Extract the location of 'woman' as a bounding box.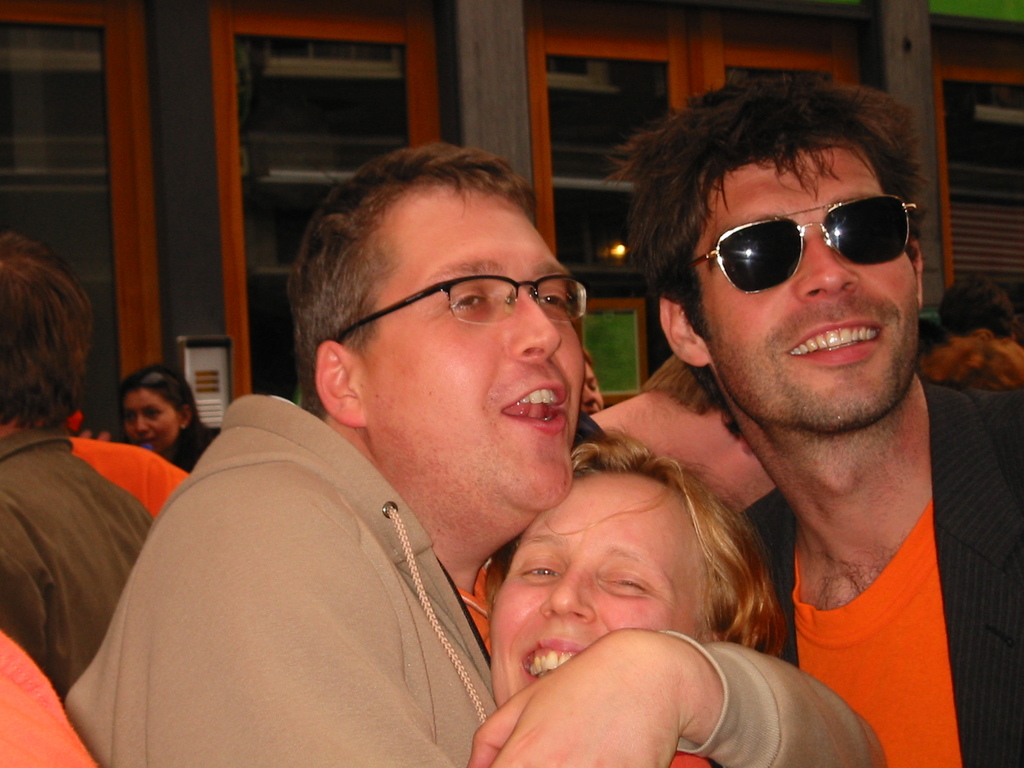
crop(488, 438, 788, 767).
